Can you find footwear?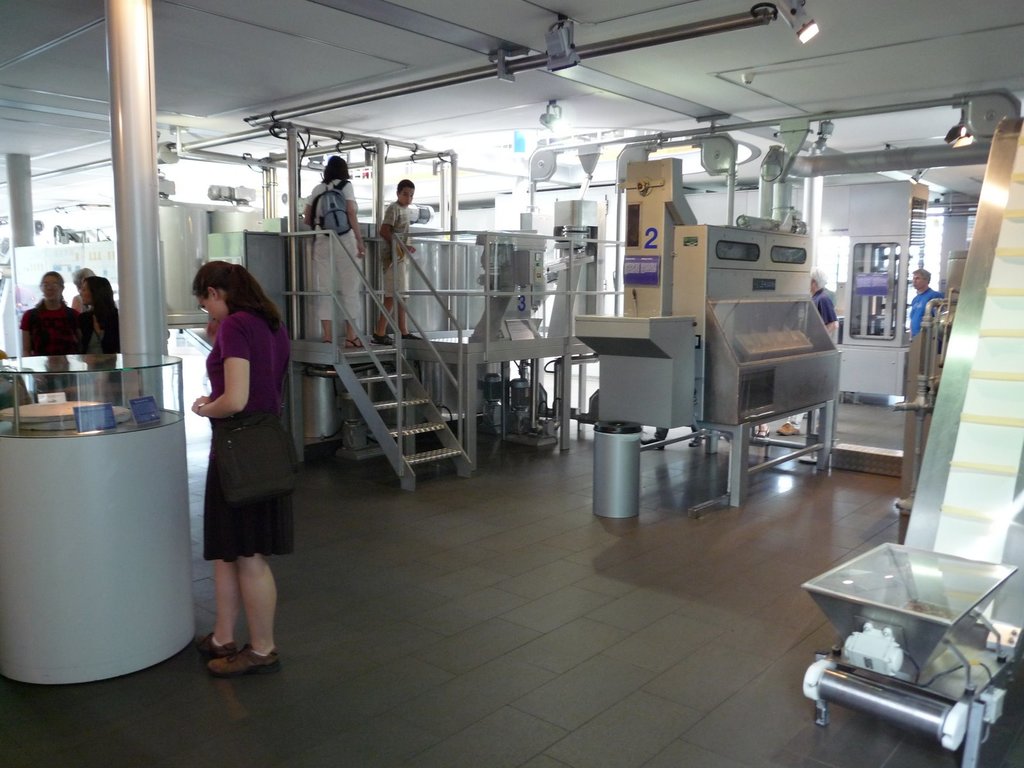
Yes, bounding box: <box>754,426,770,439</box>.
